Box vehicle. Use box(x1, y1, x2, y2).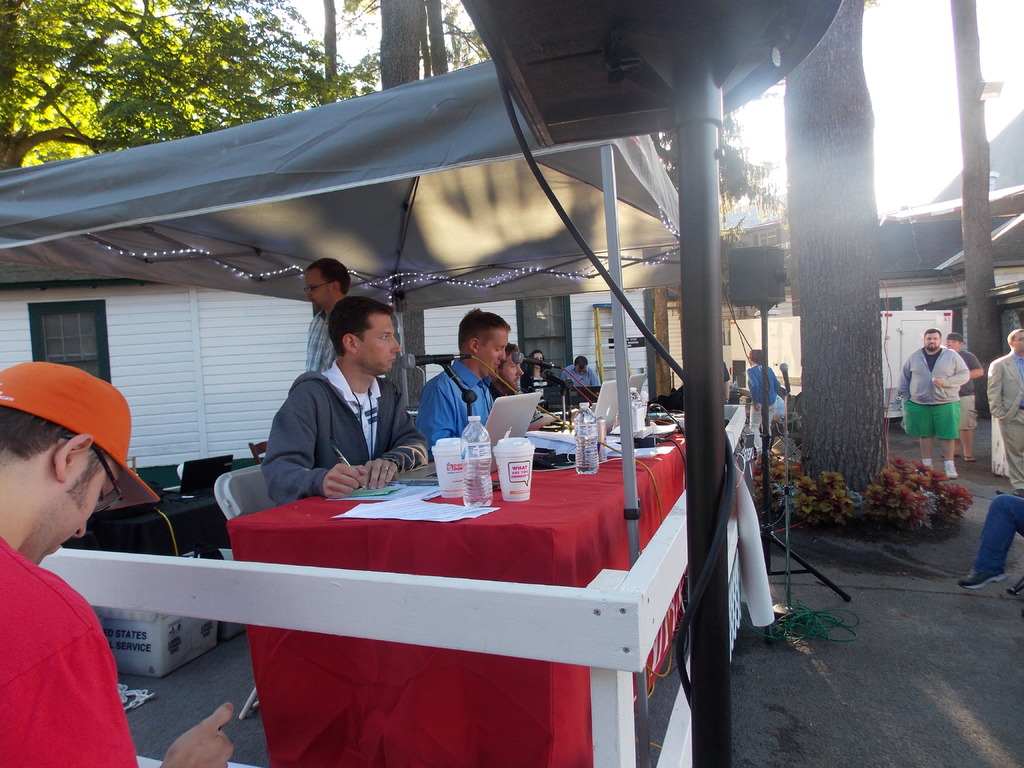
box(730, 308, 956, 419).
